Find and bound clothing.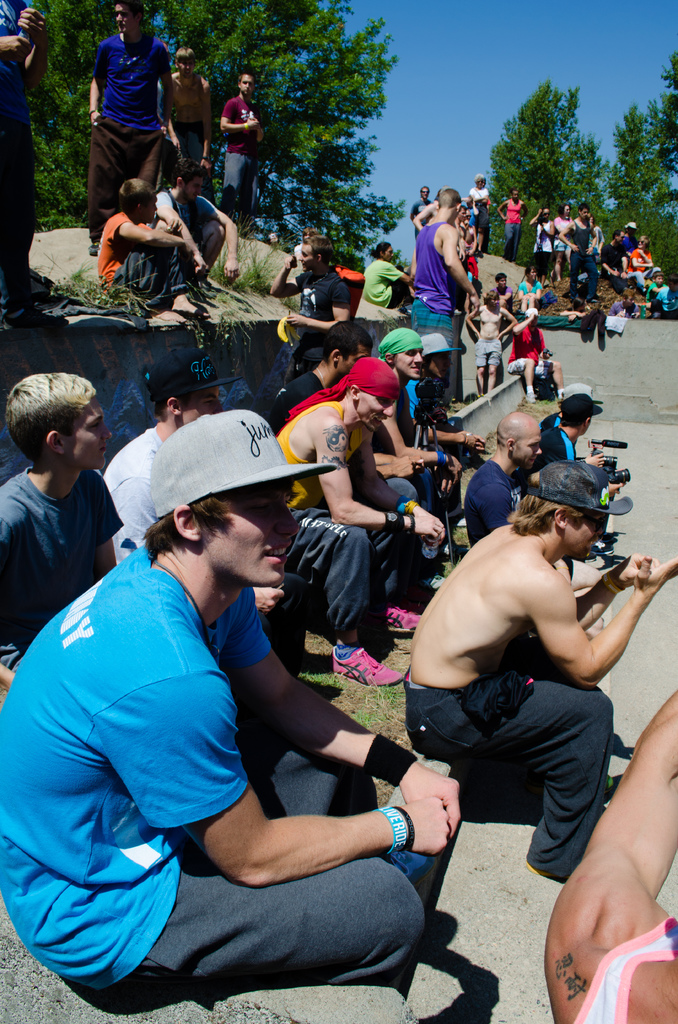
Bound: (x1=21, y1=513, x2=432, y2=1007).
